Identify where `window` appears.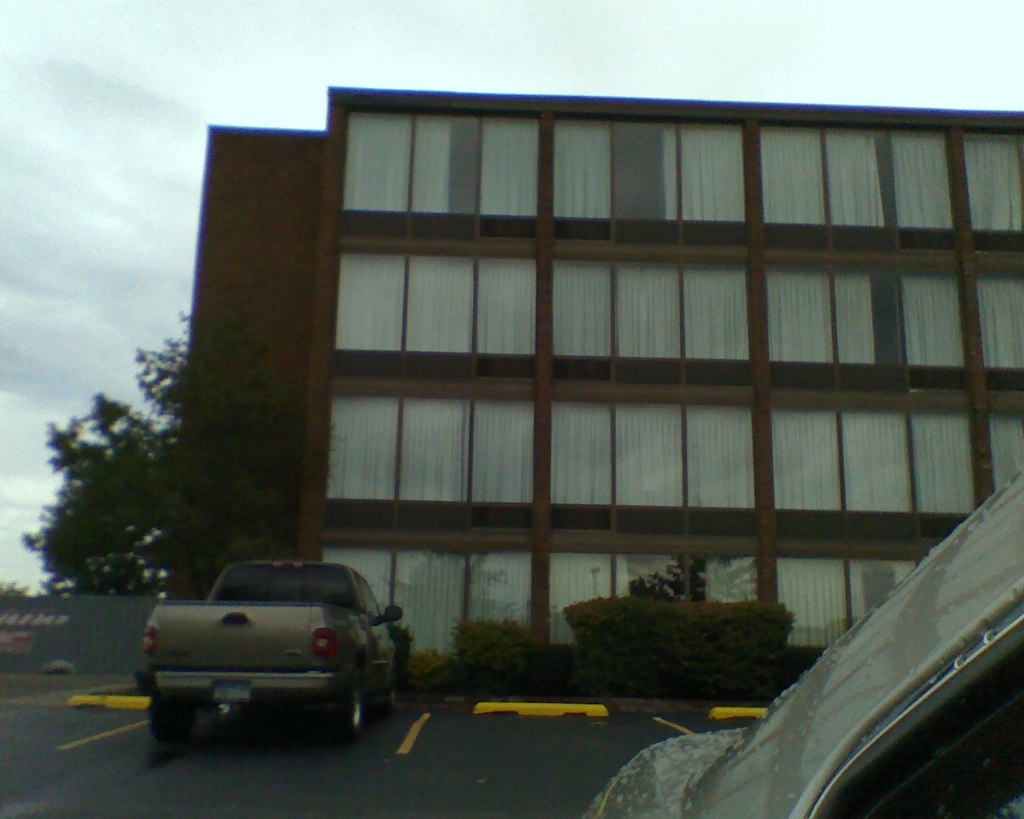
Appears at x1=546, y1=110, x2=759, y2=258.
